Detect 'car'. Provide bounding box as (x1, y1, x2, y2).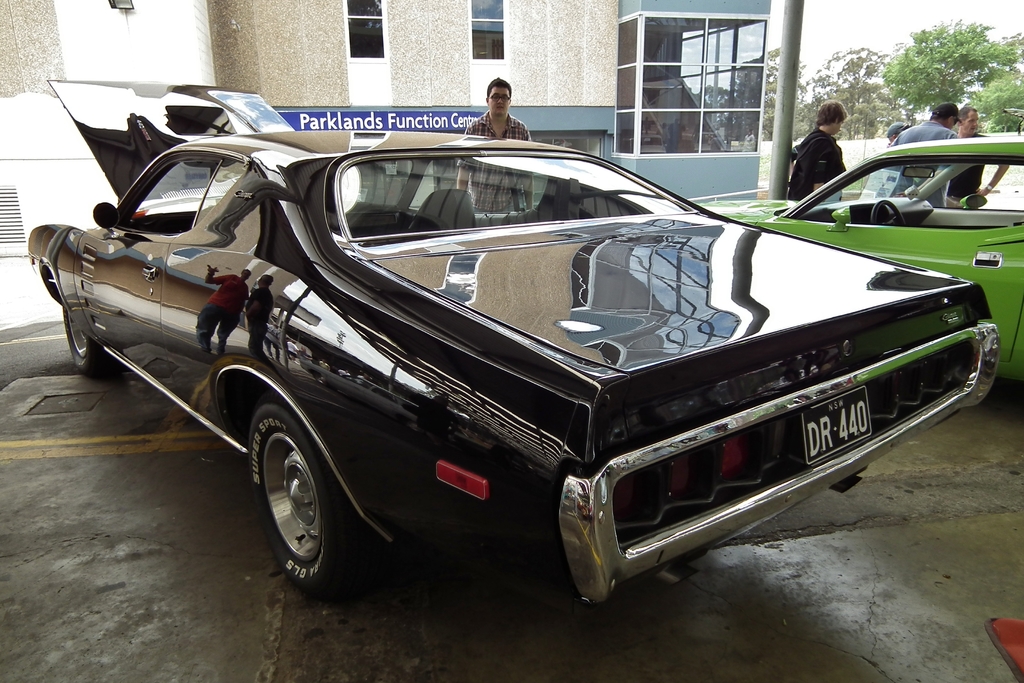
(979, 130, 1023, 138).
